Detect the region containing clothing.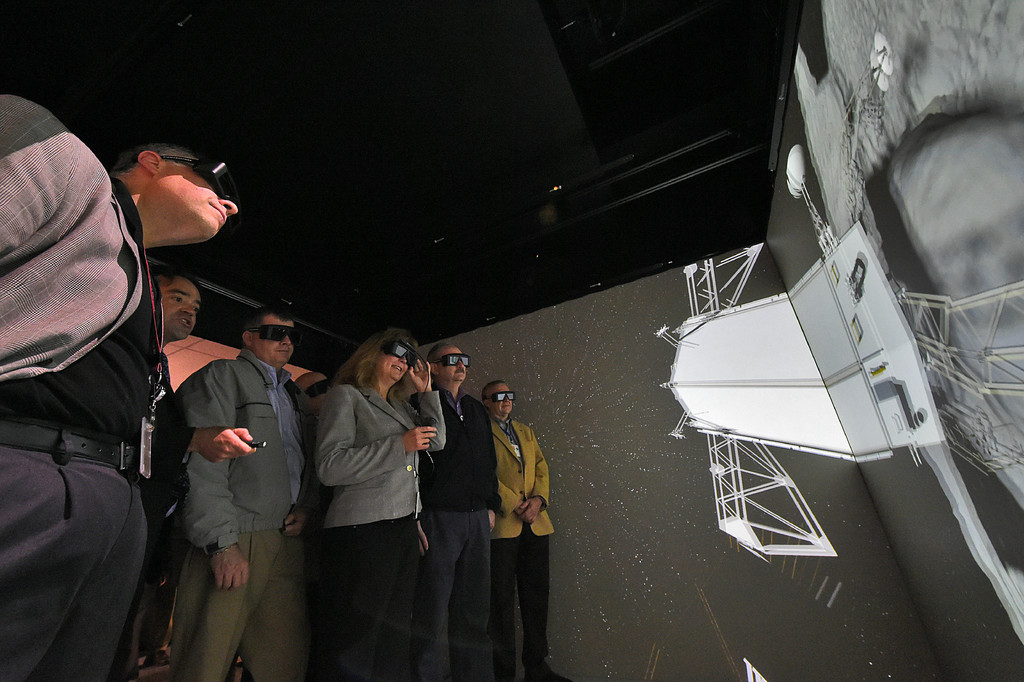
{"x1": 316, "y1": 385, "x2": 438, "y2": 681}.
